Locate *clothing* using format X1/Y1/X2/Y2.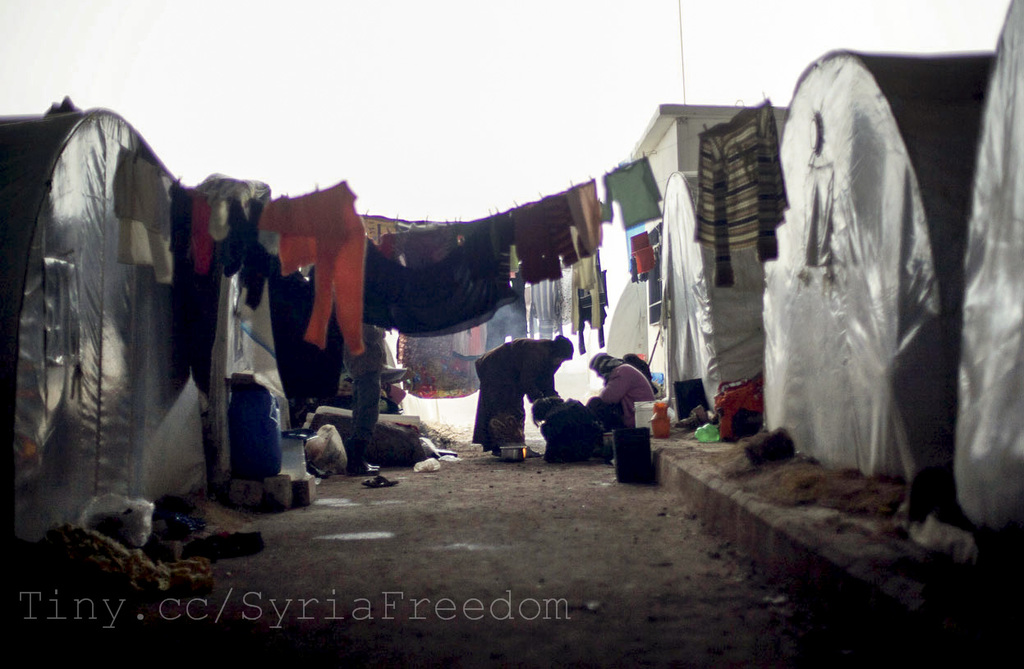
255/179/369/345.
